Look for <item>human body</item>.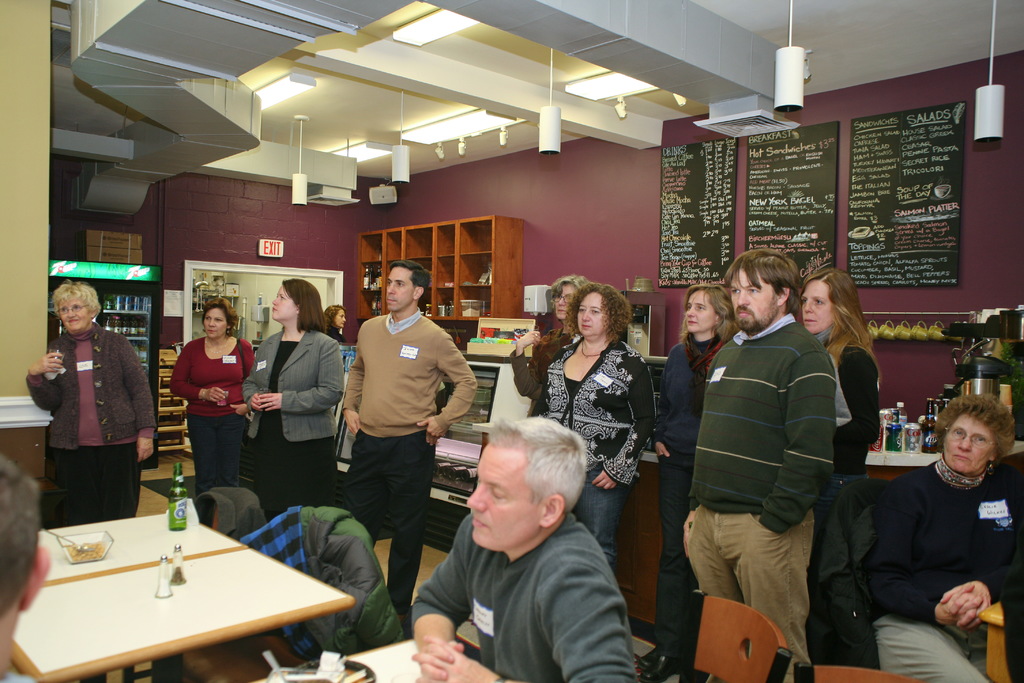
Found: pyautogui.locateOnScreen(867, 386, 1004, 679).
